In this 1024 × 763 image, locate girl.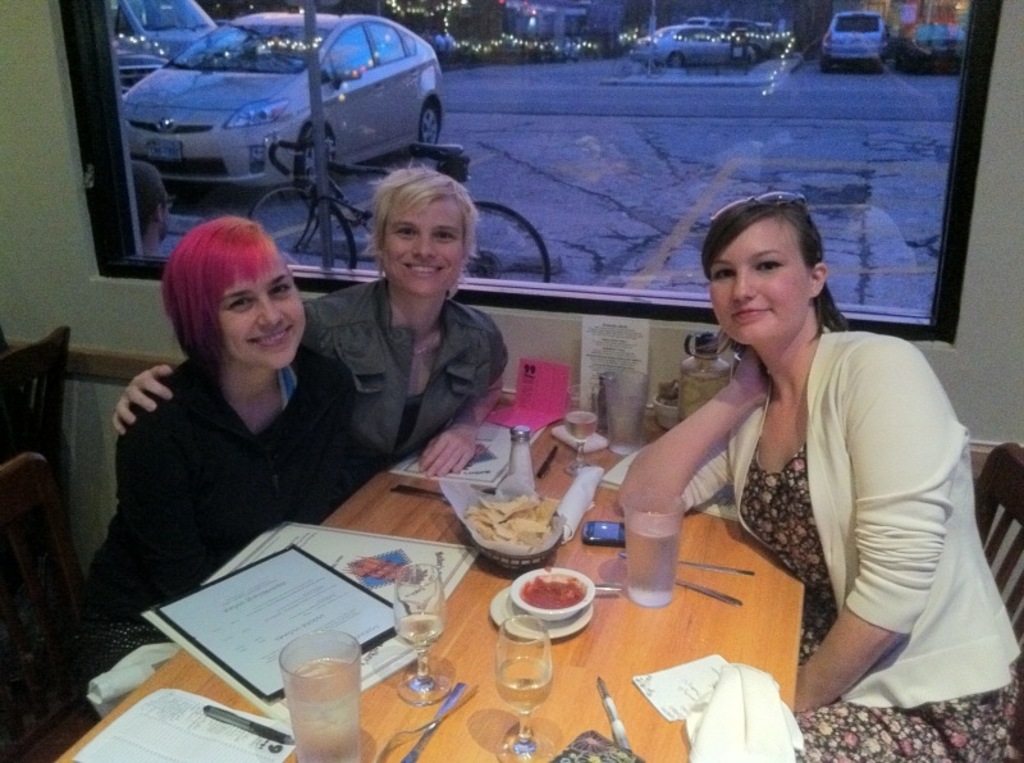
Bounding box: crop(90, 210, 381, 657).
